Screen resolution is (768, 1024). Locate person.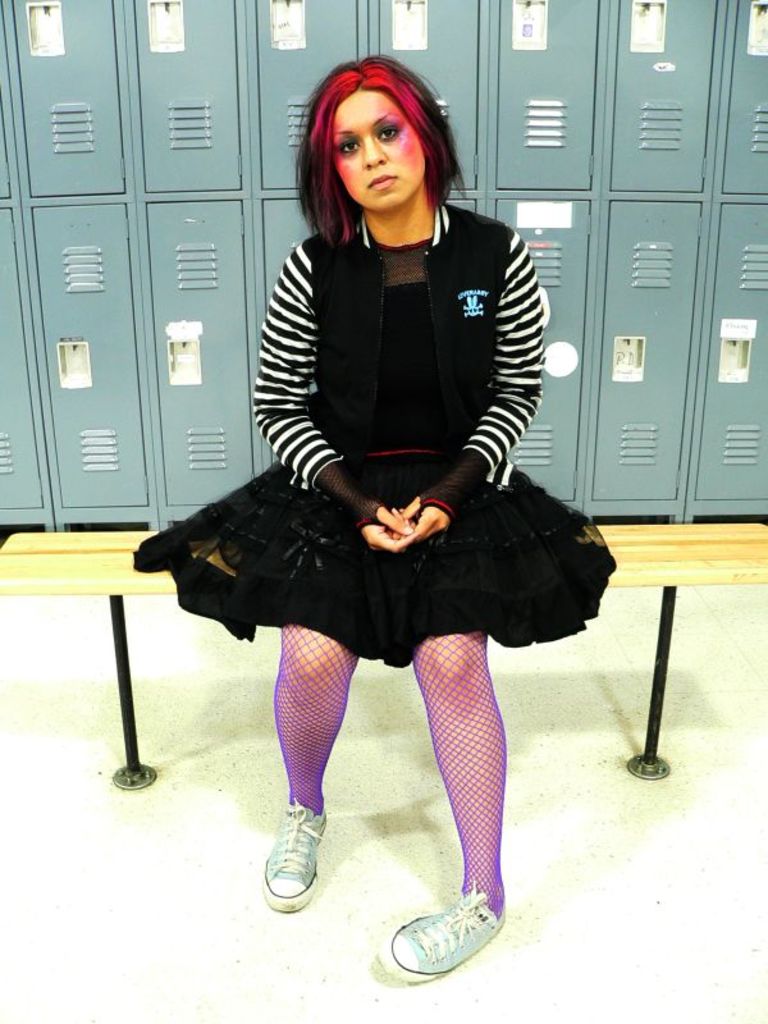
(x1=134, y1=47, x2=614, y2=982).
